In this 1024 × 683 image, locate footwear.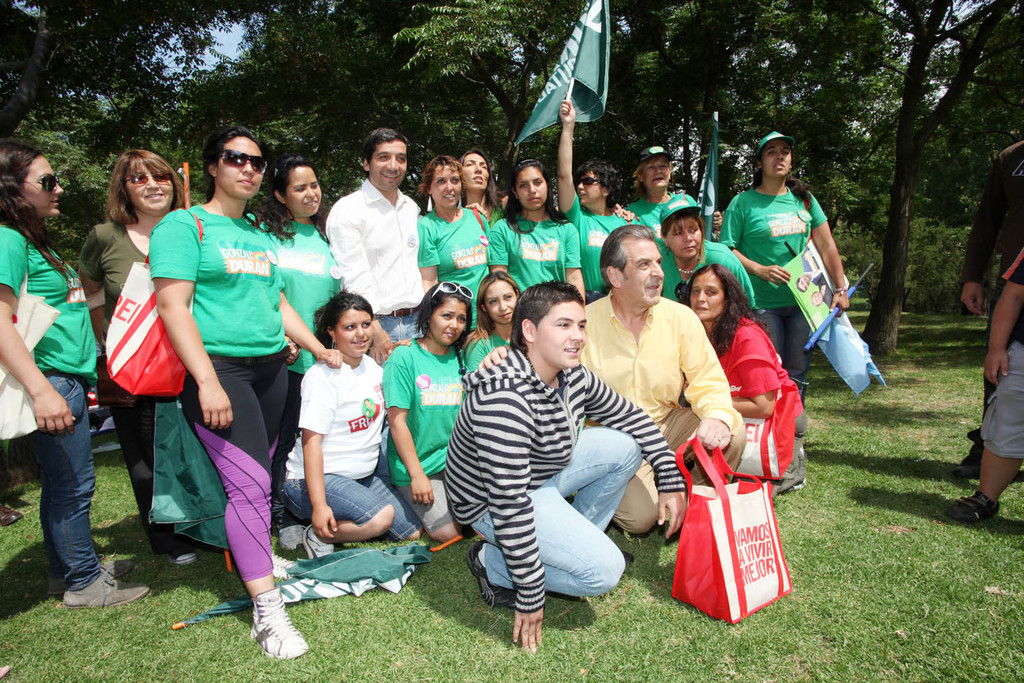
Bounding box: box=[248, 581, 312, 661].
